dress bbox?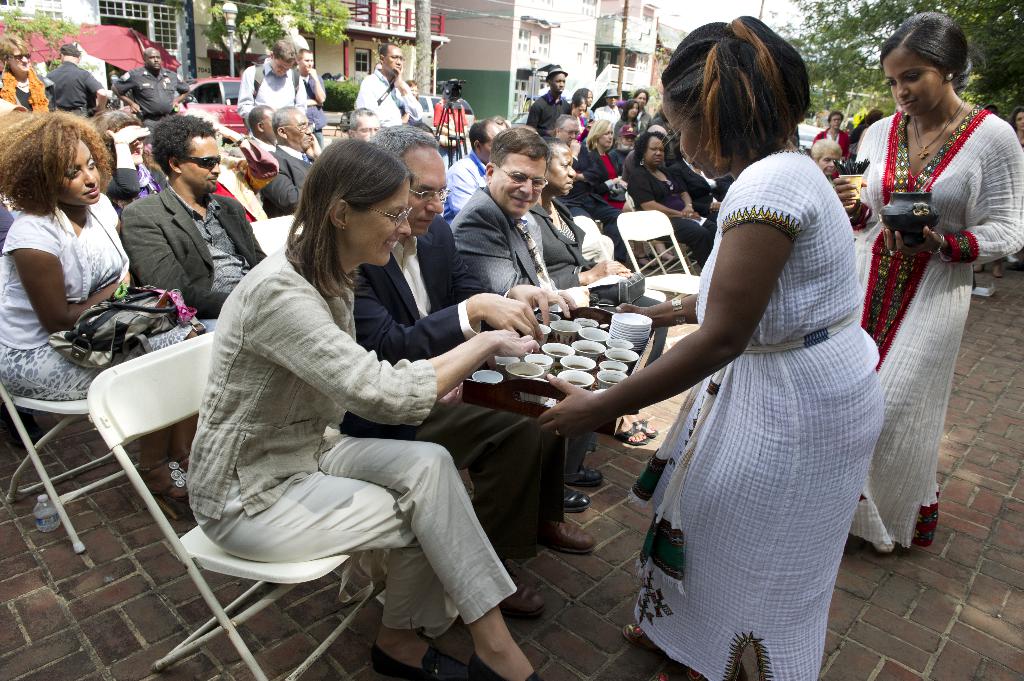
851/108/1023/549
